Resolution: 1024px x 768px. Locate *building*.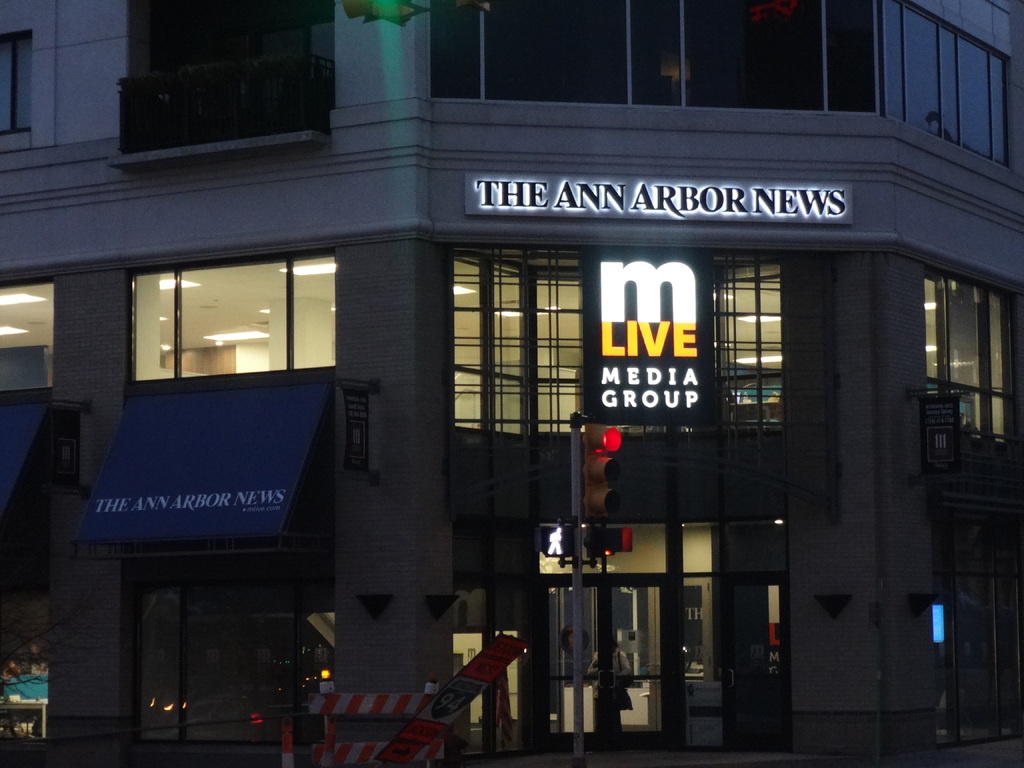
region(0, 0, 1023, 767).
